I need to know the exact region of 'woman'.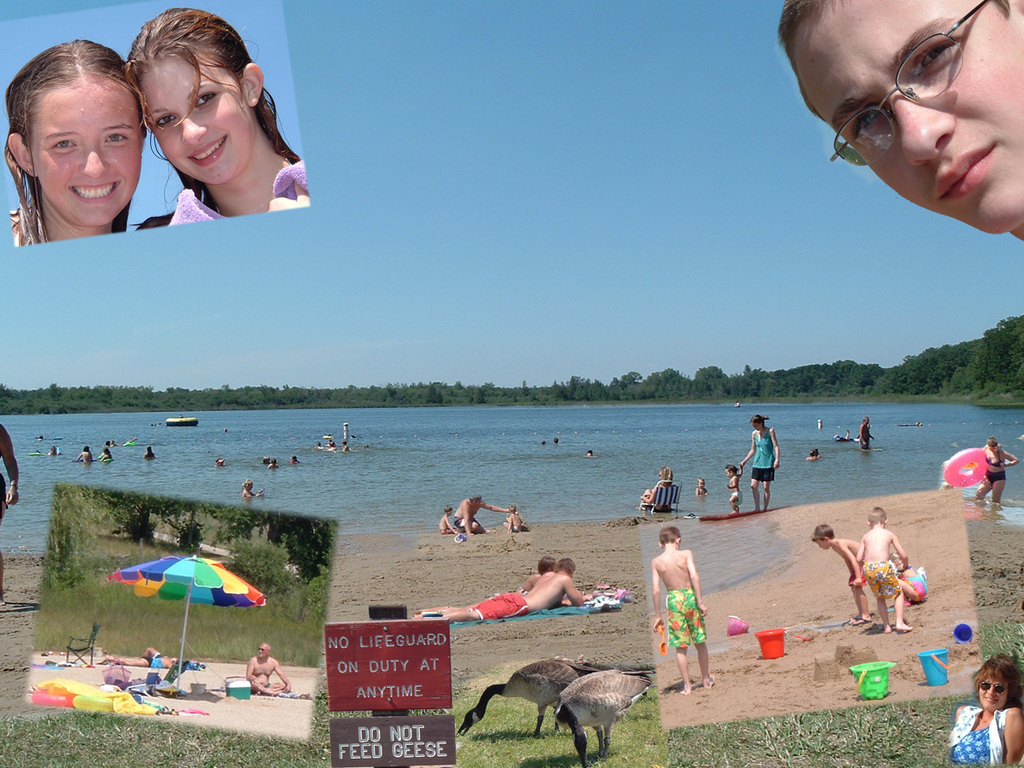
Region: box(145, 445, 152, 458).
